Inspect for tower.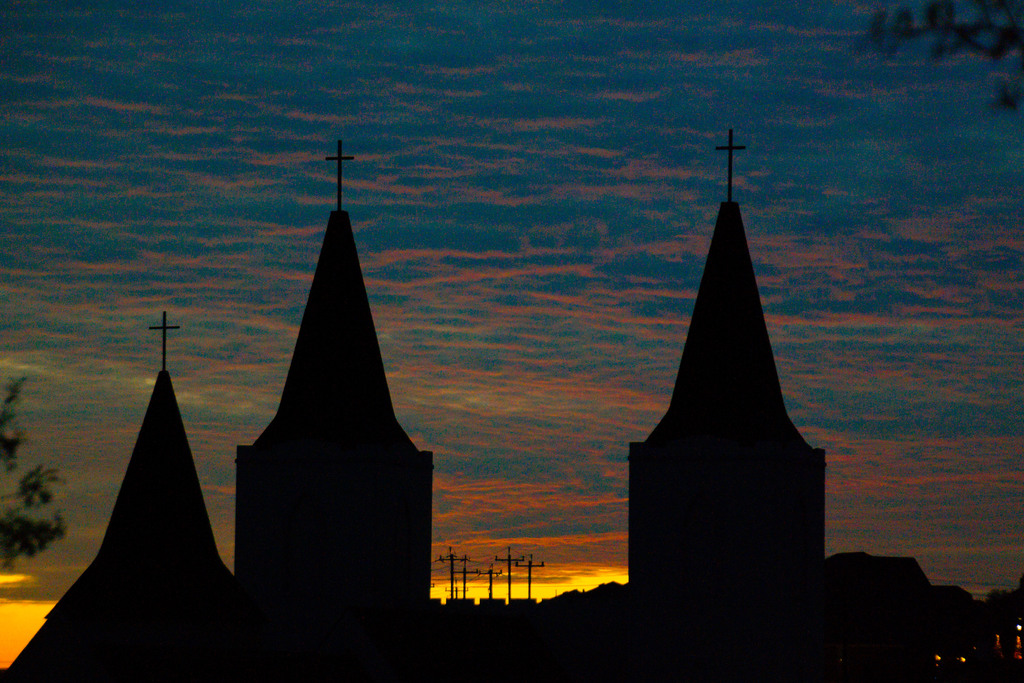
Inspection: 196, 114, 449, 616.
